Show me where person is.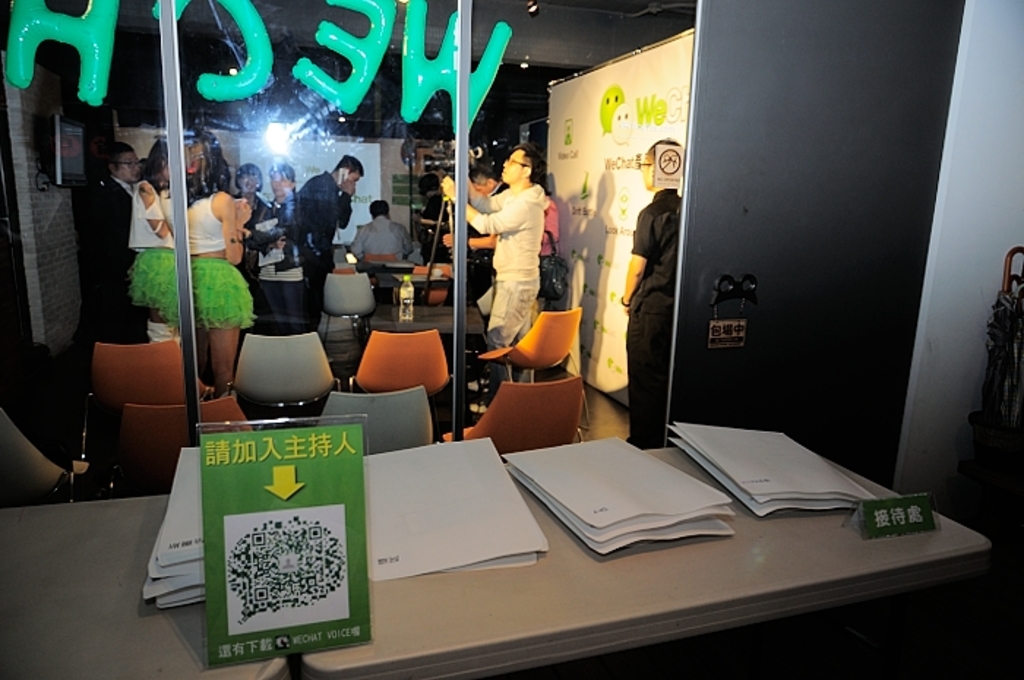
person is at rect(617, 136, 683, 450).
